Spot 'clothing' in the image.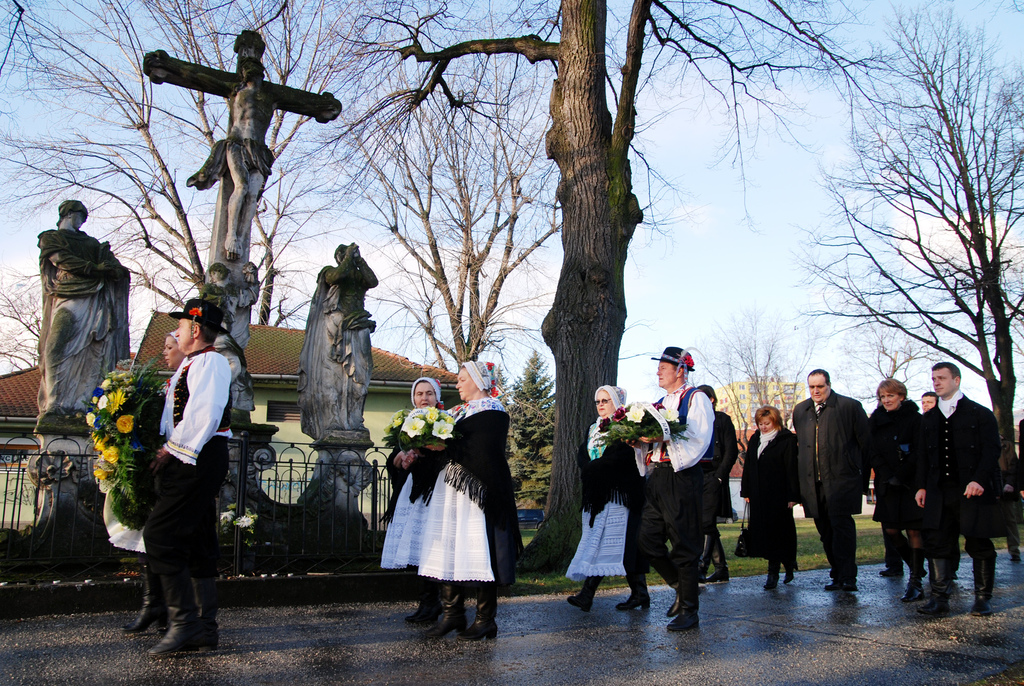
'clothing' found at (x1=33, y1=227, x2=127, y2=411).
